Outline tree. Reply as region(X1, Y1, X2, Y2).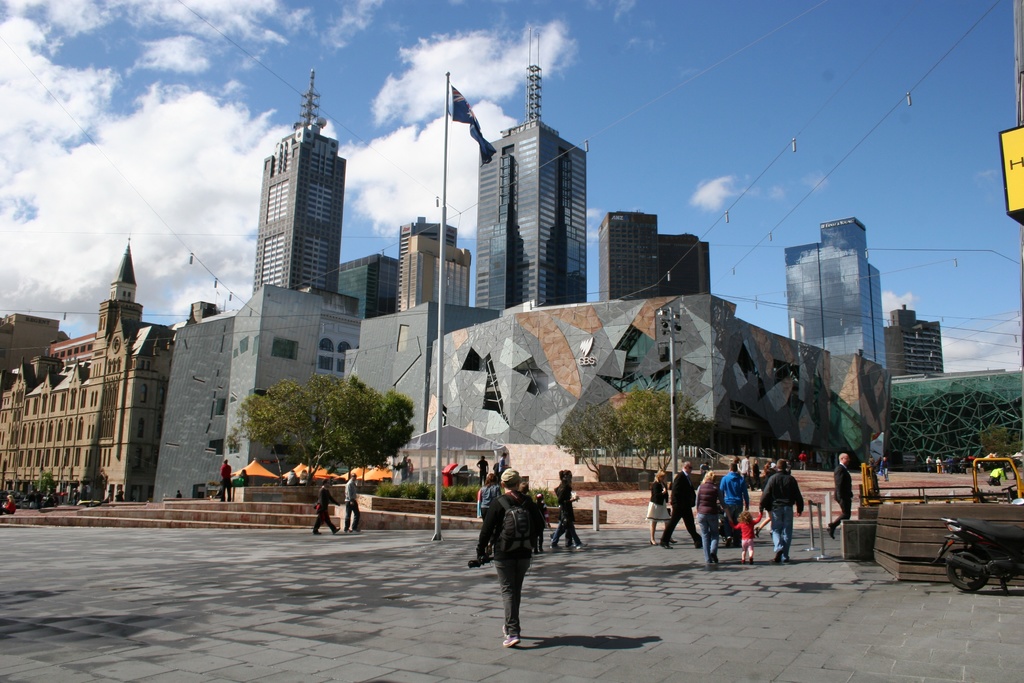
region(610, 382, 667, 471).
